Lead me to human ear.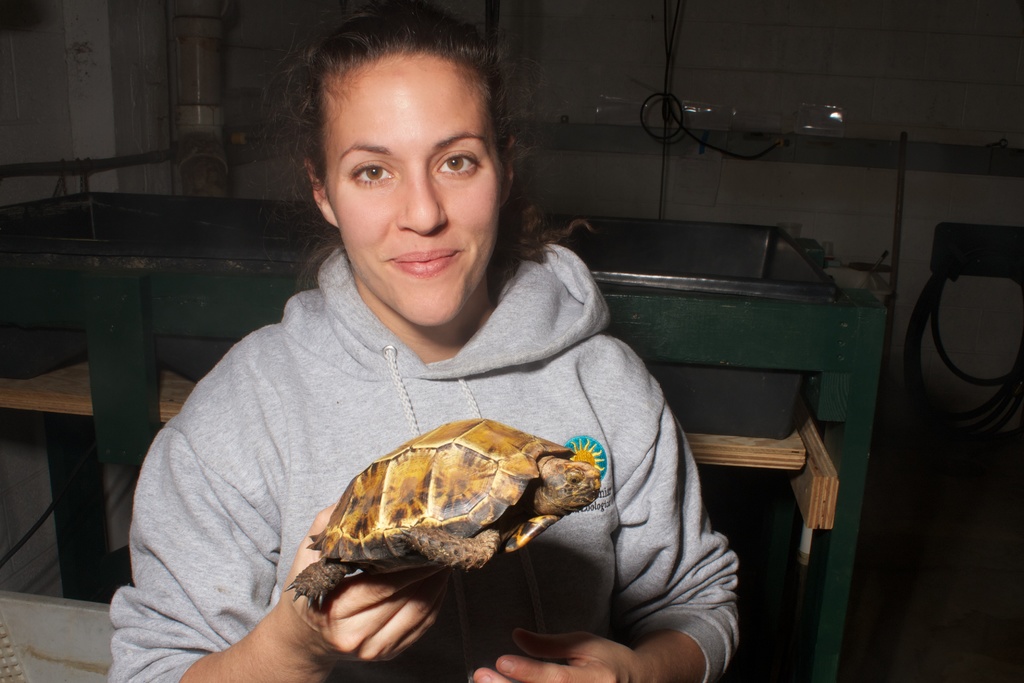
Lead to rect(305, 156, 343, 226).
